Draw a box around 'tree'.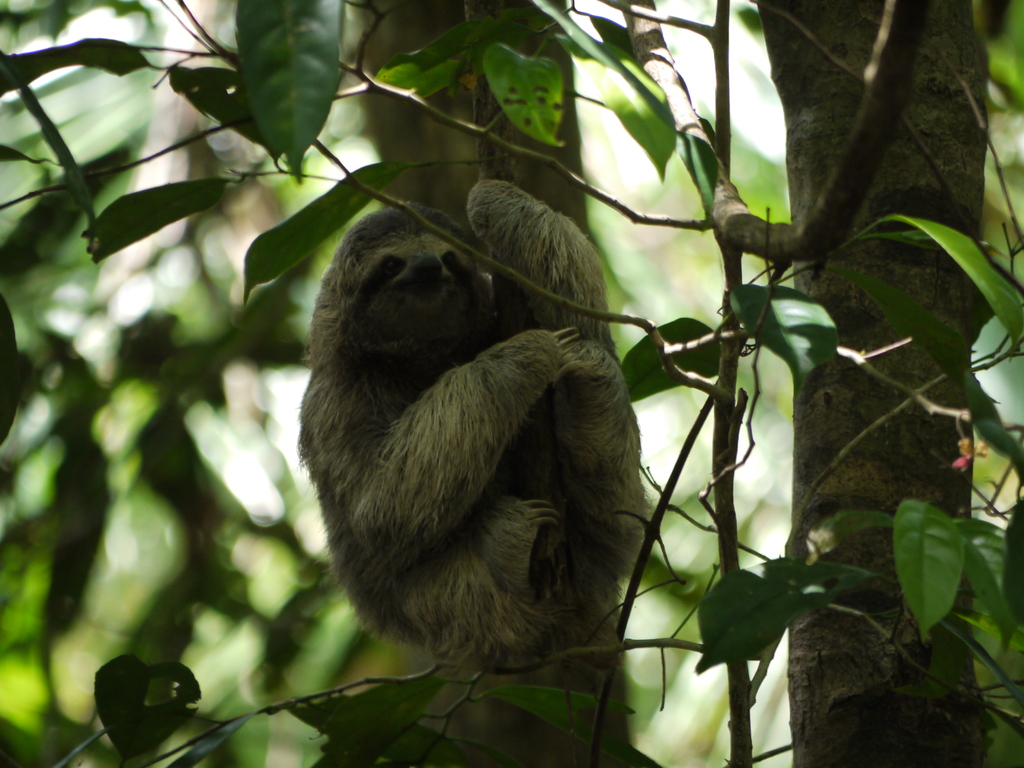
select_region(0, 0, 1021, 767).
